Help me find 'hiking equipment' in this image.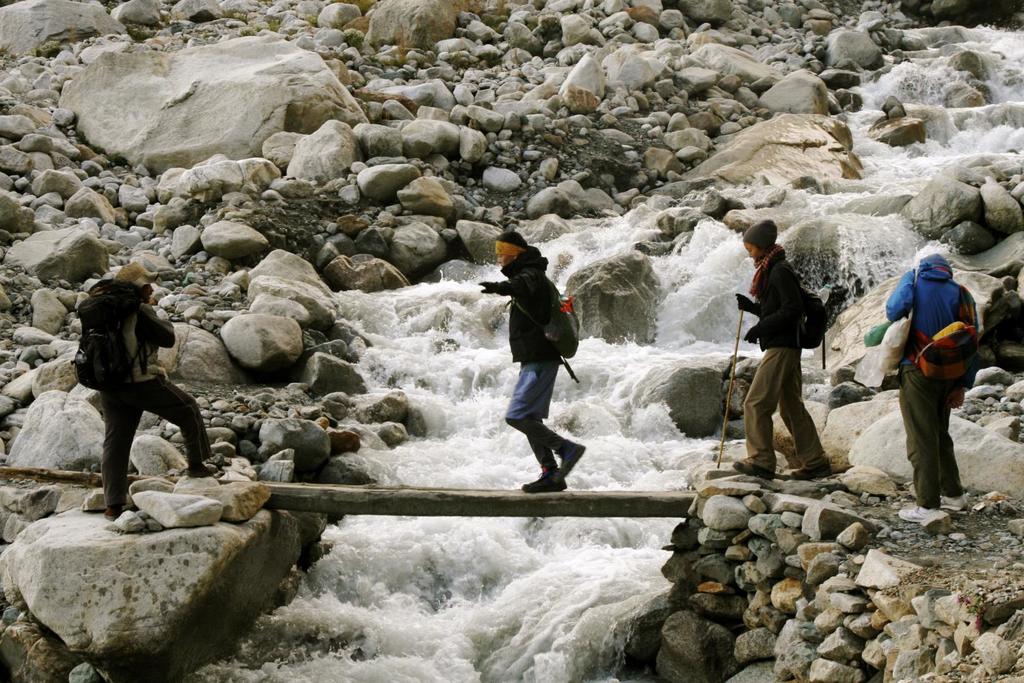
Found it: {"x1": 765, "y1": 257, "x2": 828, "y2": 377}.
